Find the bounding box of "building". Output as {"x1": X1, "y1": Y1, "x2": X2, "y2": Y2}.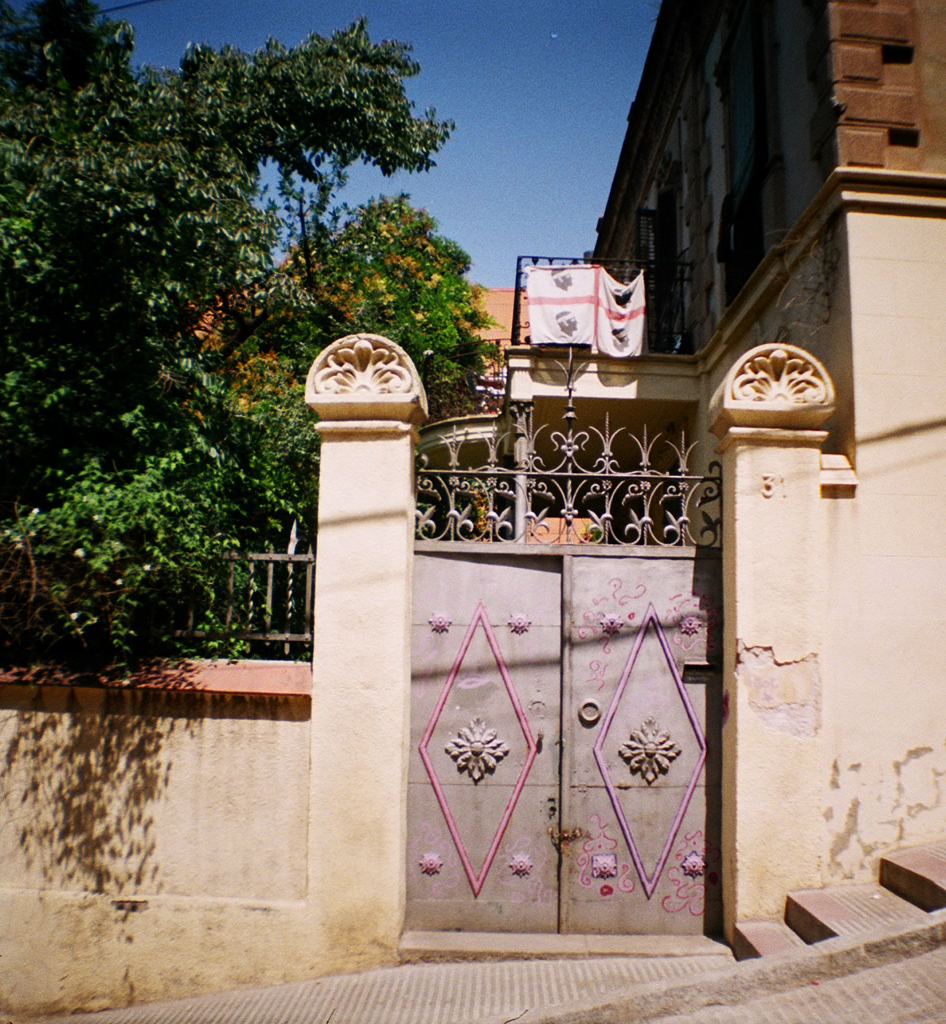
{"x1": 0, "y1": 0, "x2": 945, "y2": 1010}.
